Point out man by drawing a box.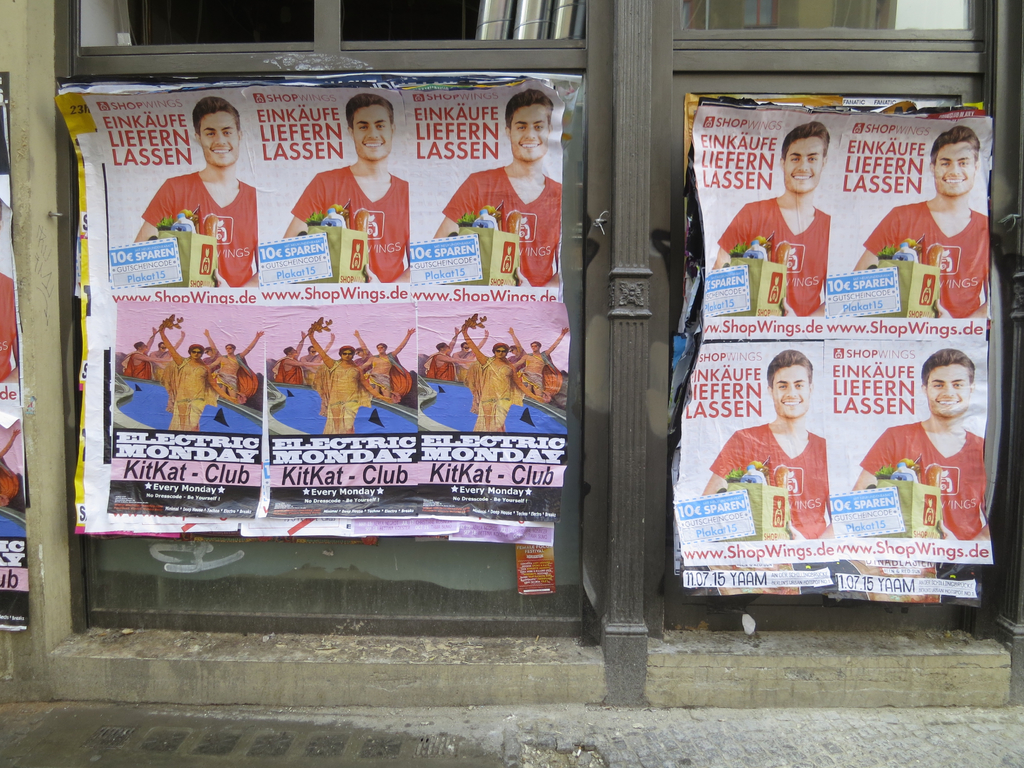
<bbox>285, 93, 411, 284</bbox>.
